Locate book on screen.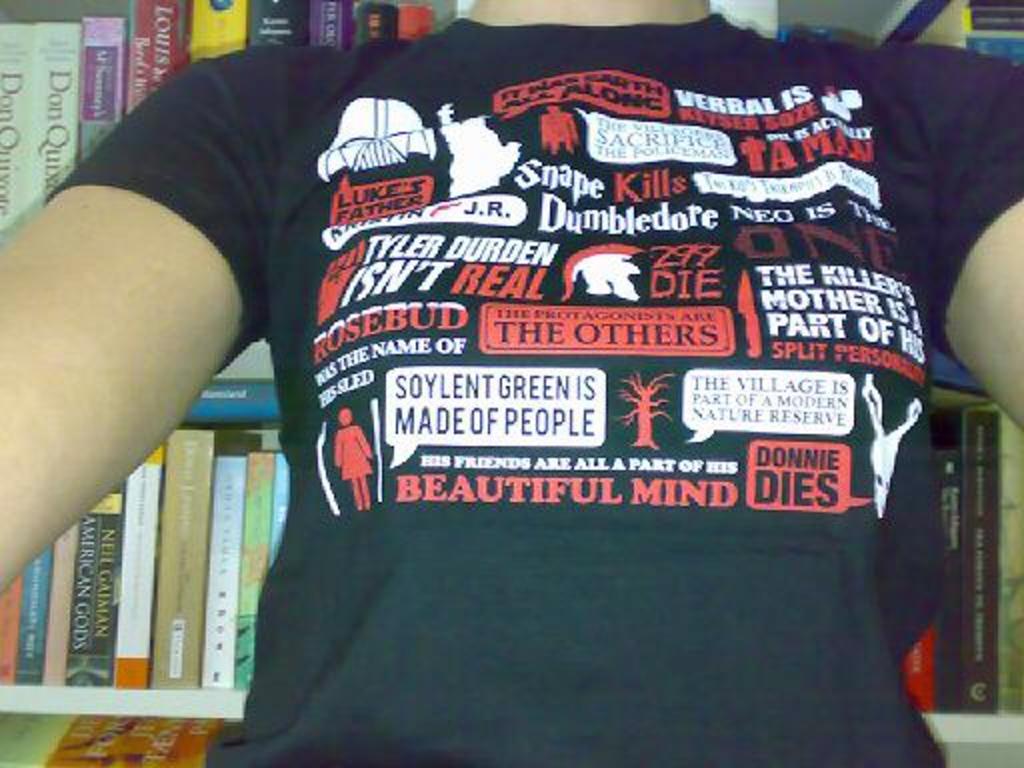
On screen at 0, 712, 228, 766.
